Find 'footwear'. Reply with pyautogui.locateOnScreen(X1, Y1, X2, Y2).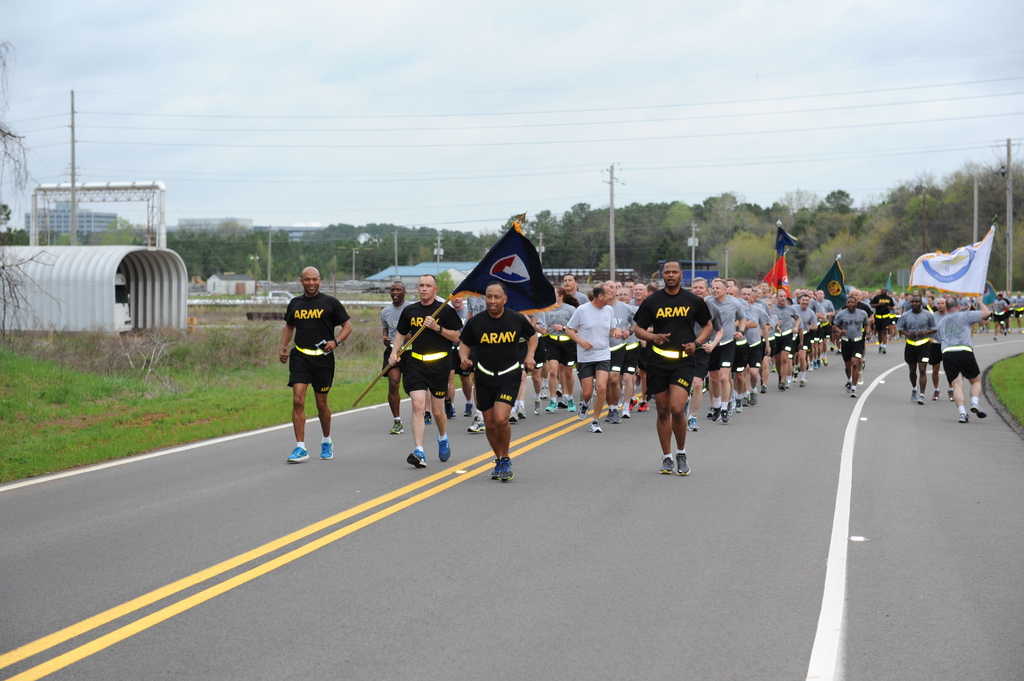
pyautogui.locateOnScreen(467, 421, 486, 431).
